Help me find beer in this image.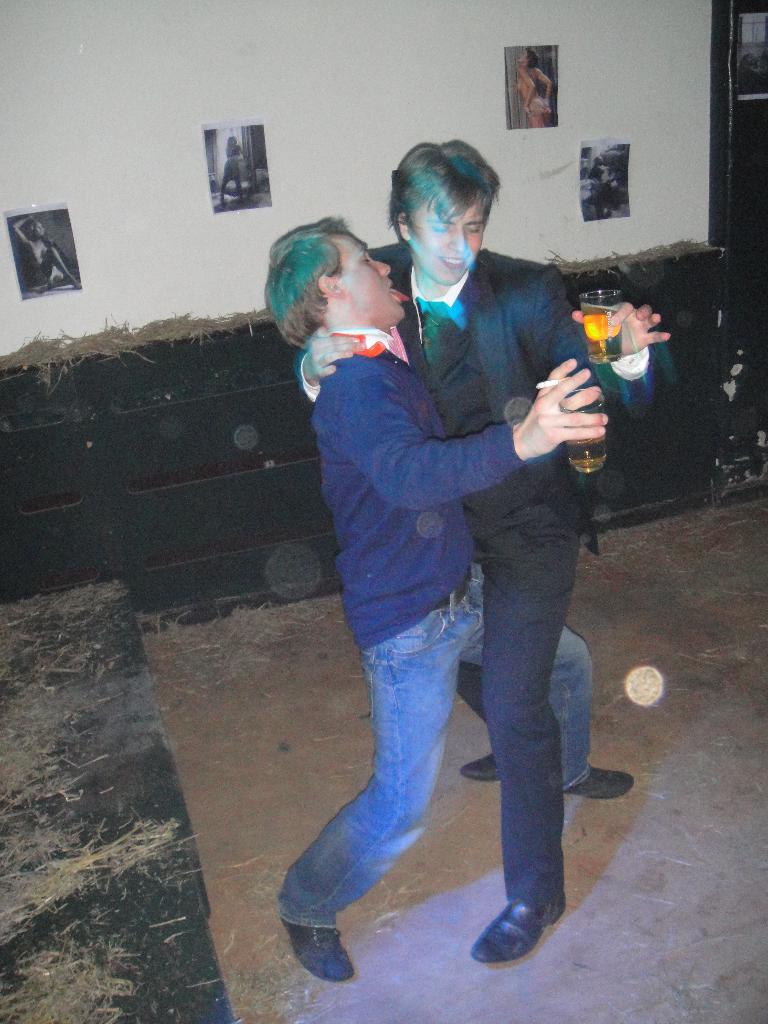
Found it: (572,288,630,358).
